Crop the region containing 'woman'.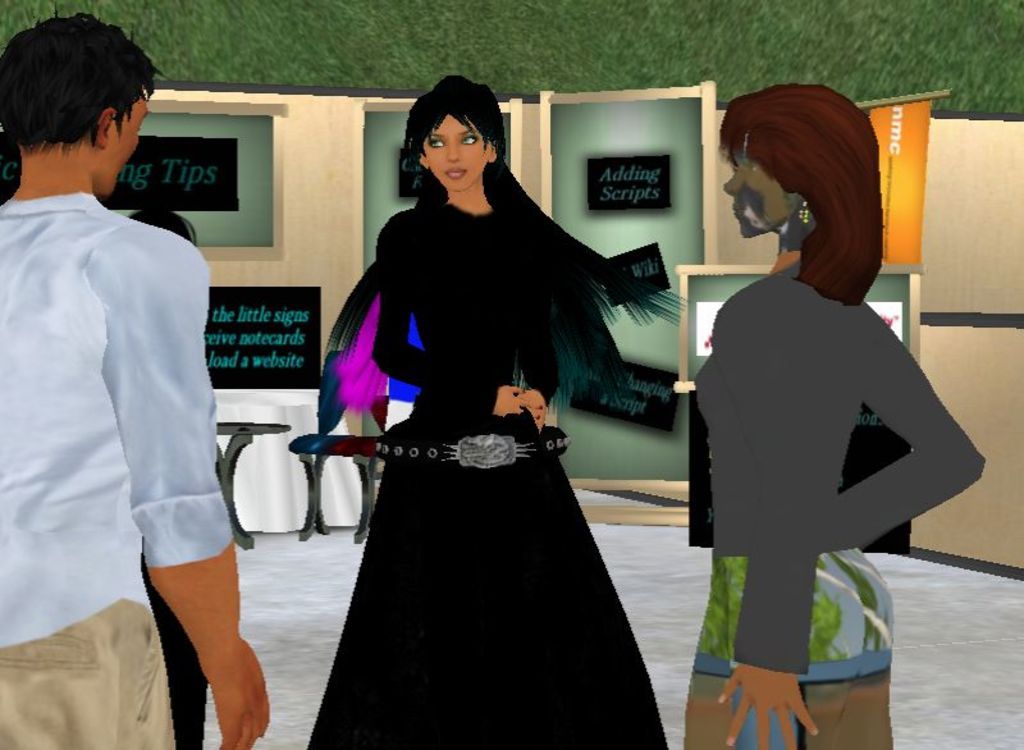
Crop region: 684:82:984:749.
